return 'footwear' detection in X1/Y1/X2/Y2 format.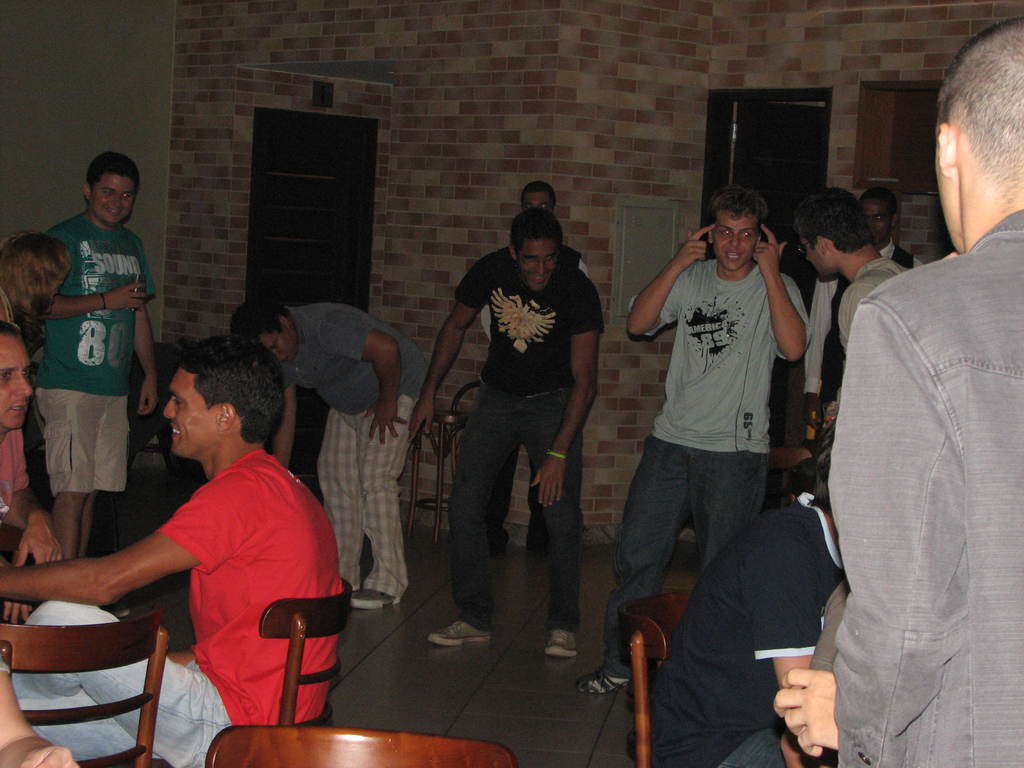
578/664/637/698.
